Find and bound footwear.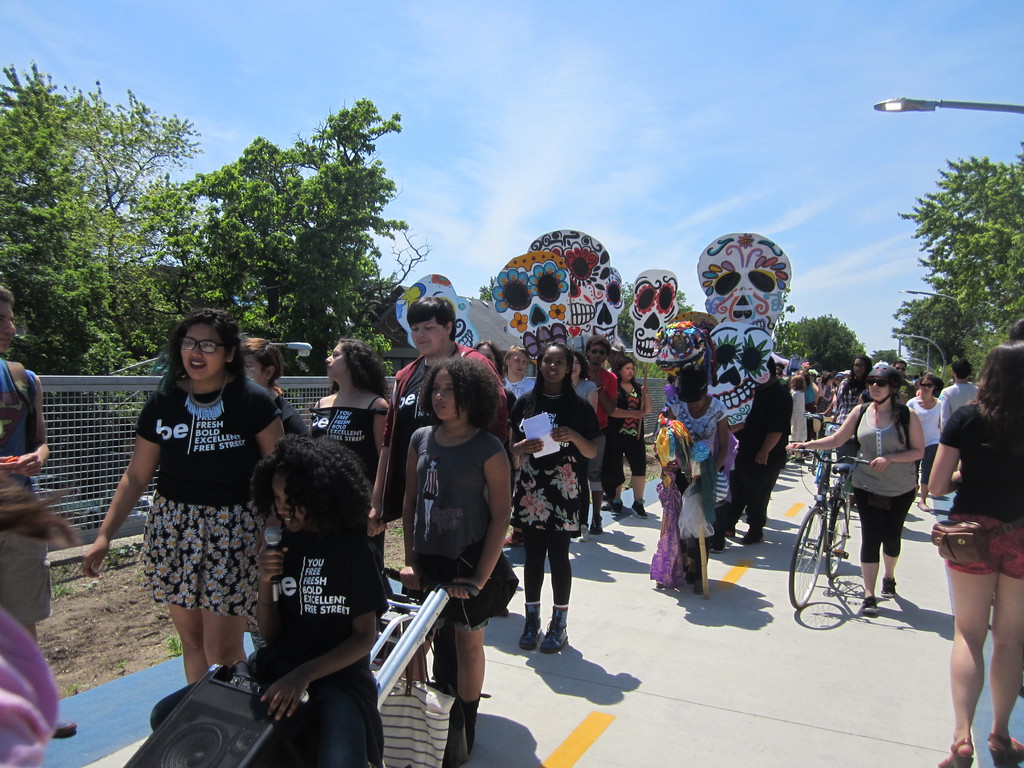
Bound: bbox(517, 597, 541, 650).
